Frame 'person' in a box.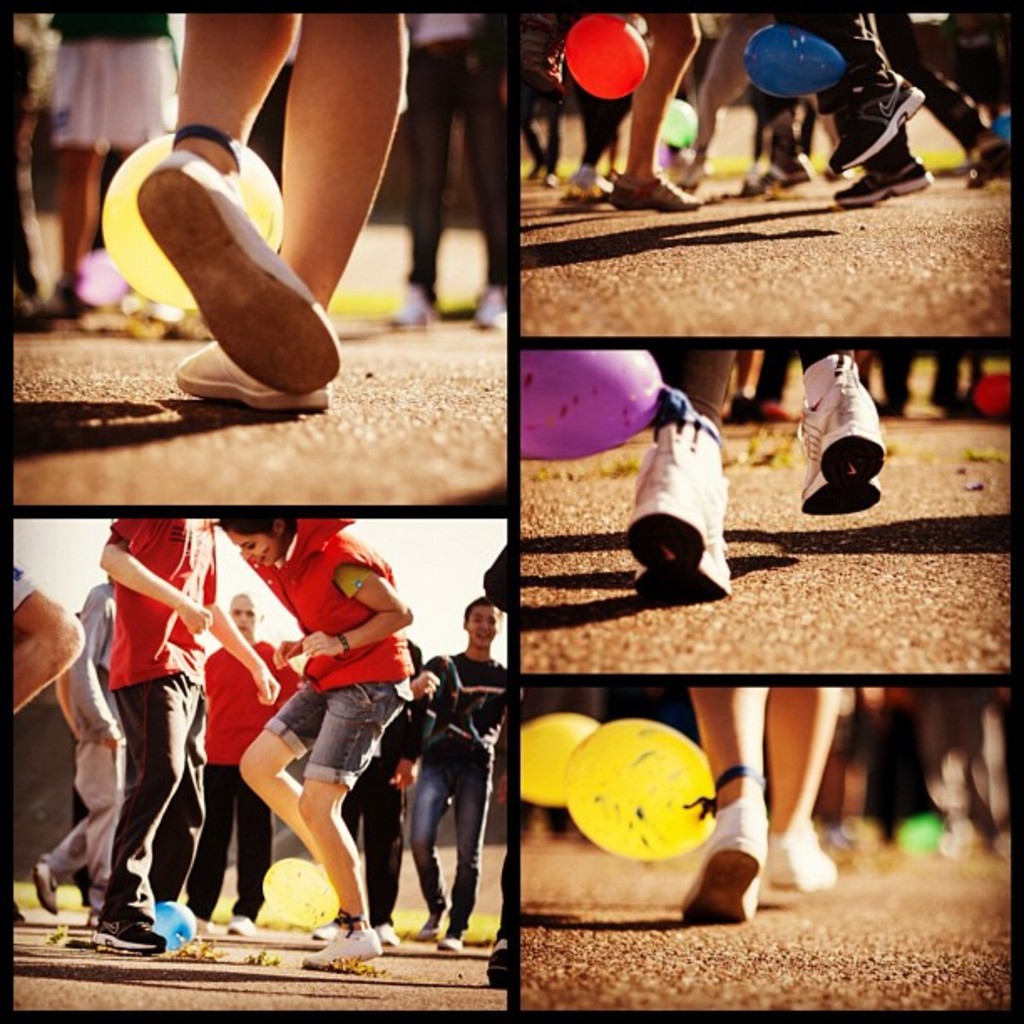
rect(417, 599, 519, 940).
